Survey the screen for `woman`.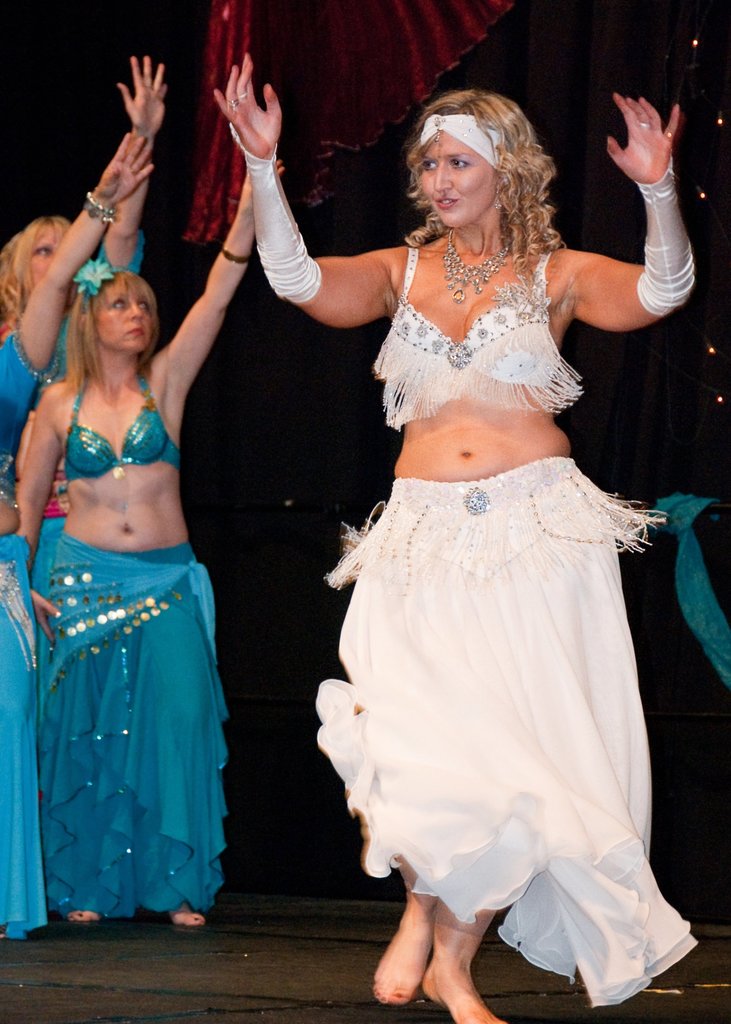
Survey found: Rect(4, 154, 284, 931).
